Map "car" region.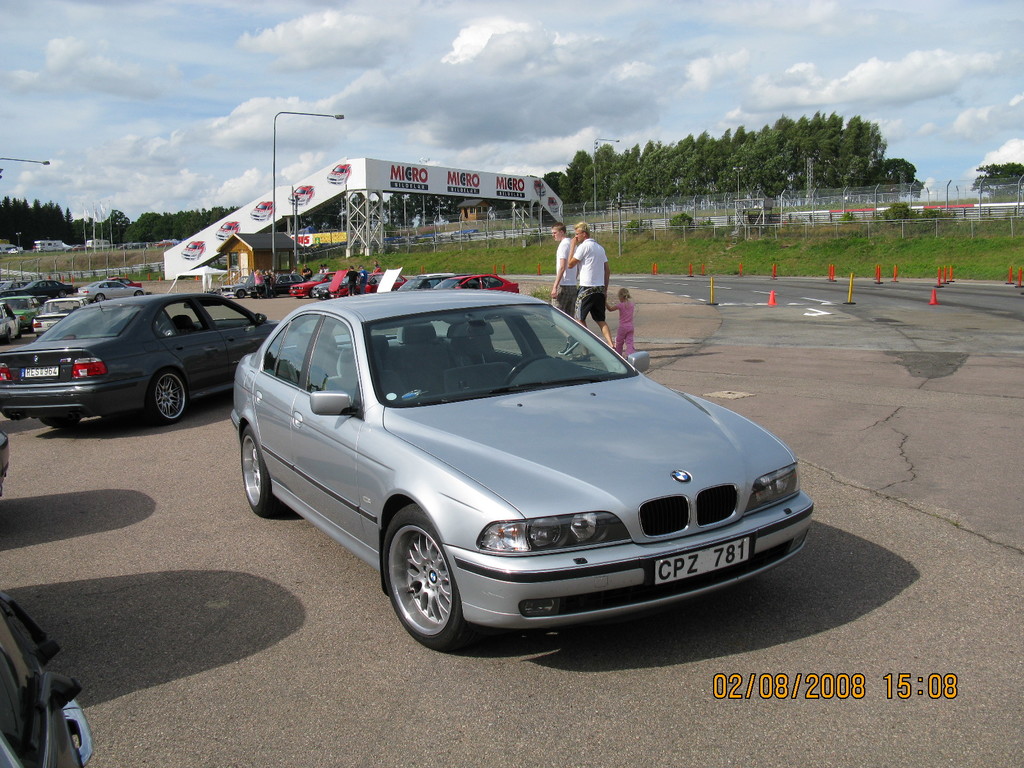
Mapped to <box>0,269,147,342</box>.
